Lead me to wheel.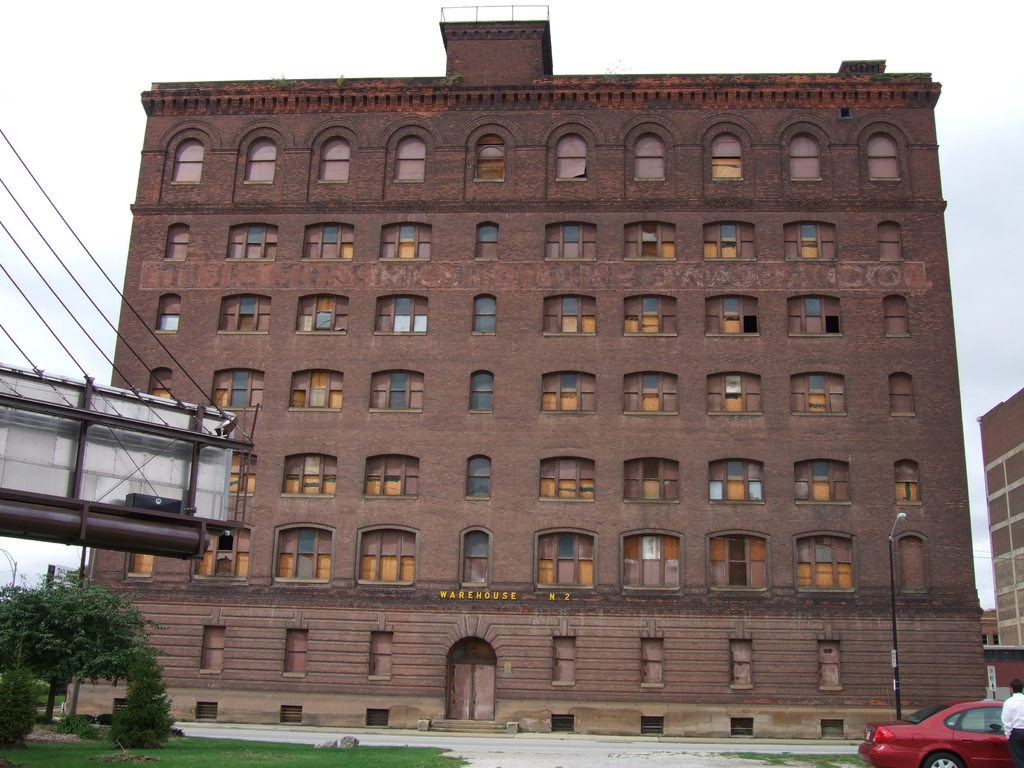
Lead to locate(925, 751, 969, 767).
